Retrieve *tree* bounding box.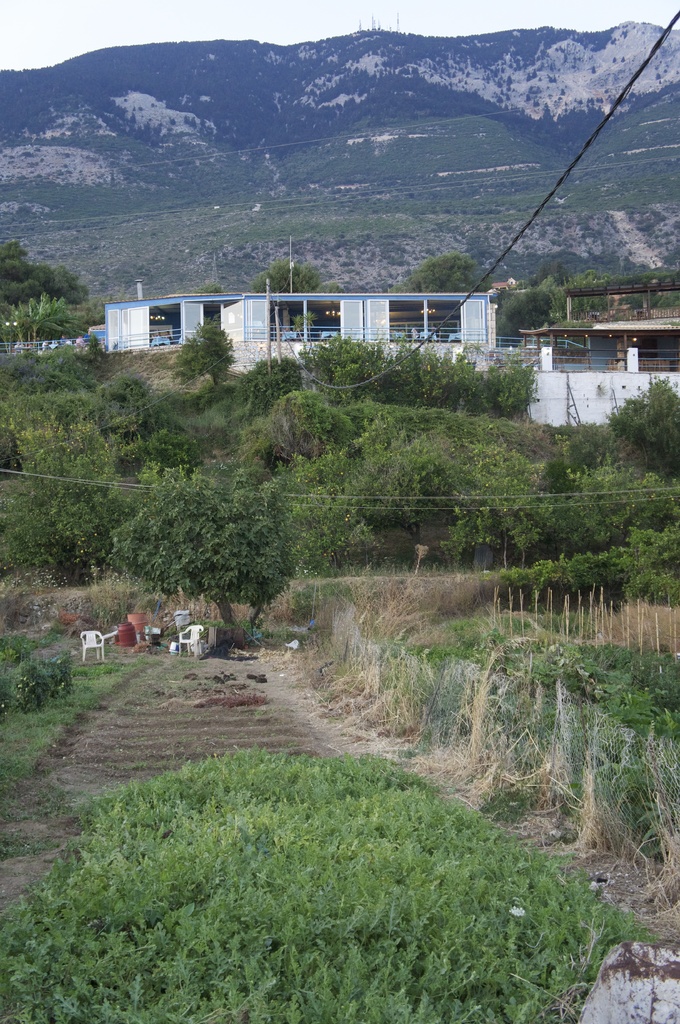
Bounding box: rect(388, 257, 495, 296).
